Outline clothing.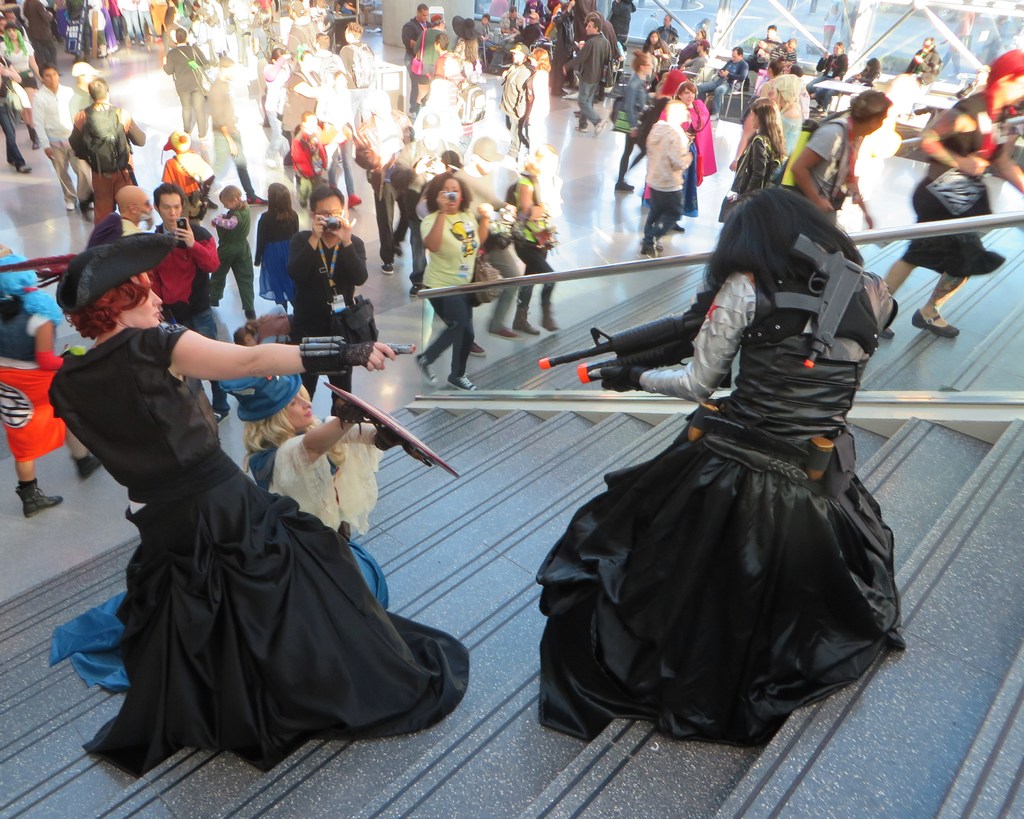
Outline: BBox(915, 79, 974, 127).
